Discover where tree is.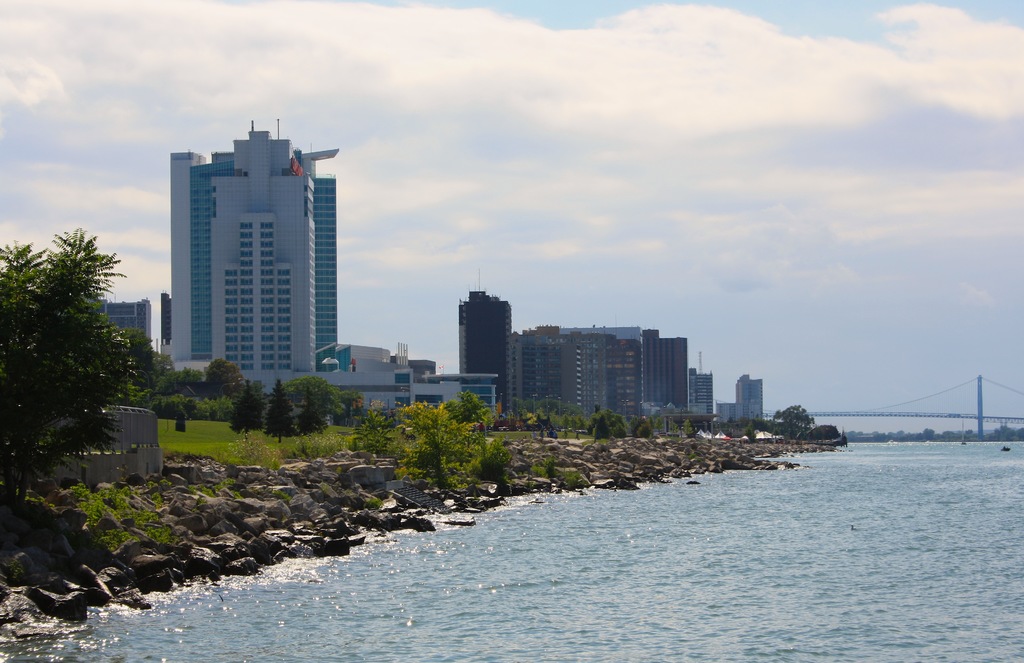
Discovered at {"x1": 102, "y1": 324, "x2": 164, "y2": 408}.
